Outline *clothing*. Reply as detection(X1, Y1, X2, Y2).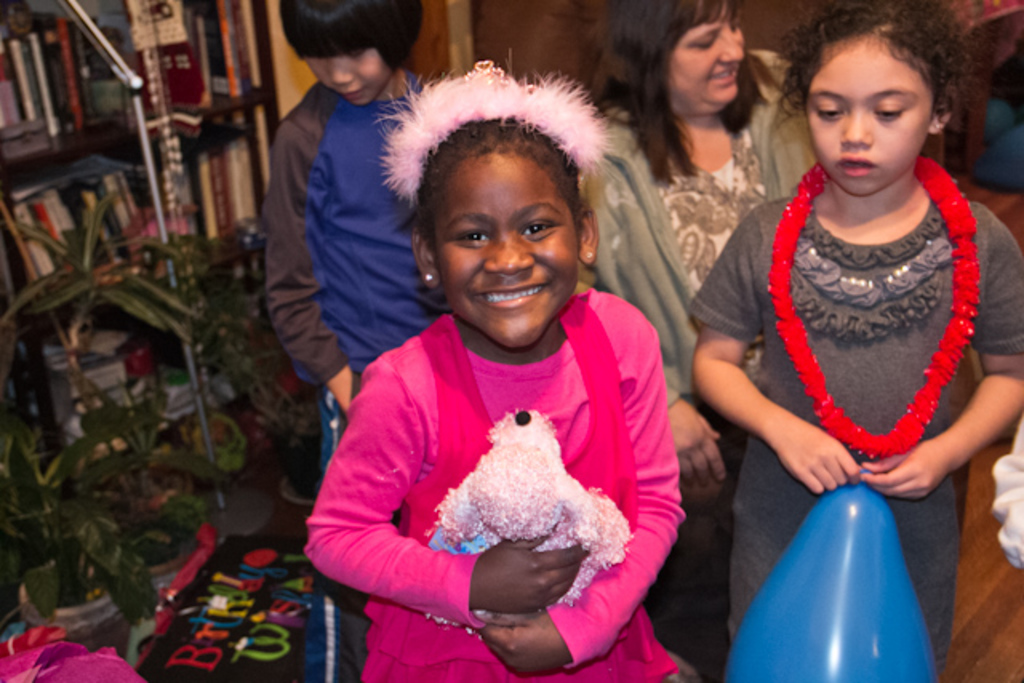
detection(322, 246, 699, 653).
